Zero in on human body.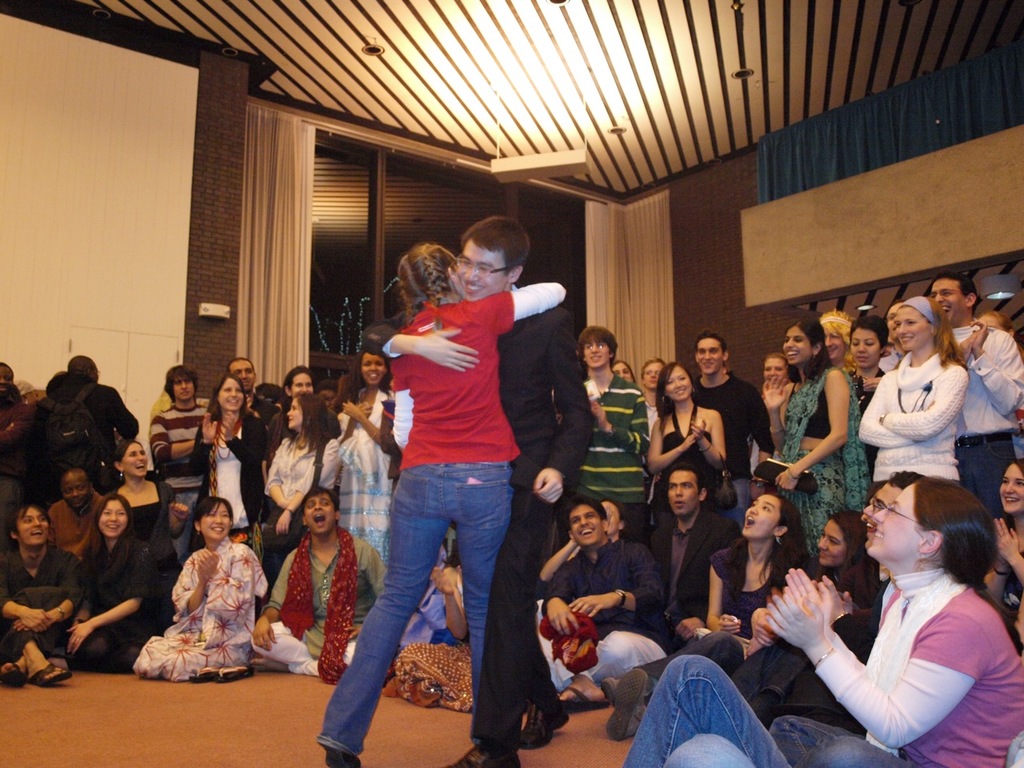
Zeroed in: (left=266, top=391, right=343, bottom=582).
